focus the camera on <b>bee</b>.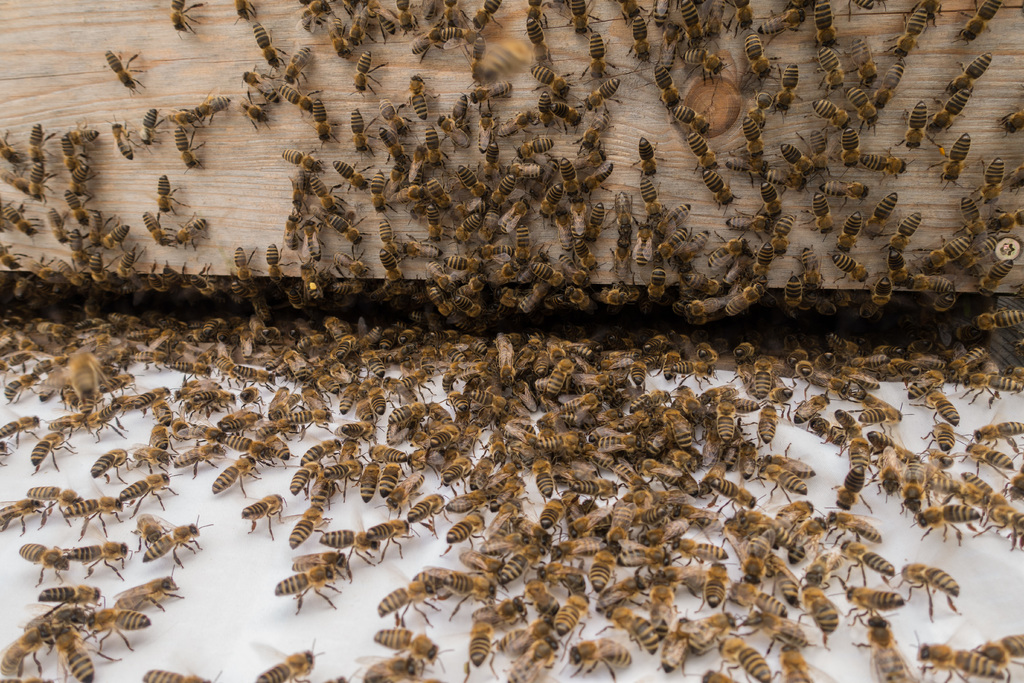
Focus region: 814:99:853:133.
